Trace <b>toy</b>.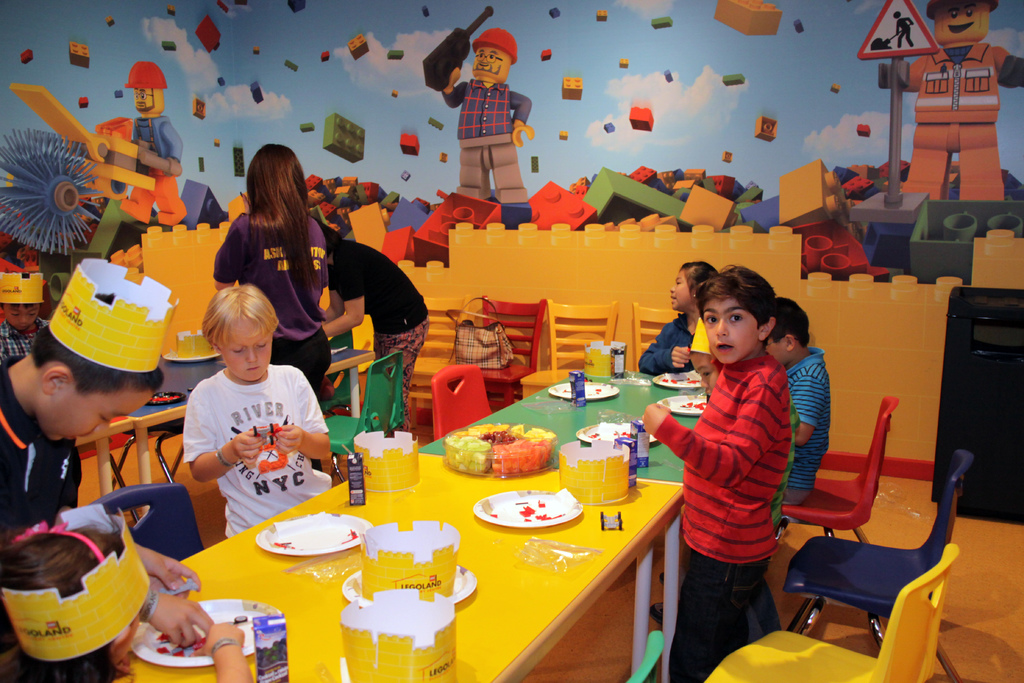
Traced to region(320, 52, 331, 62).
